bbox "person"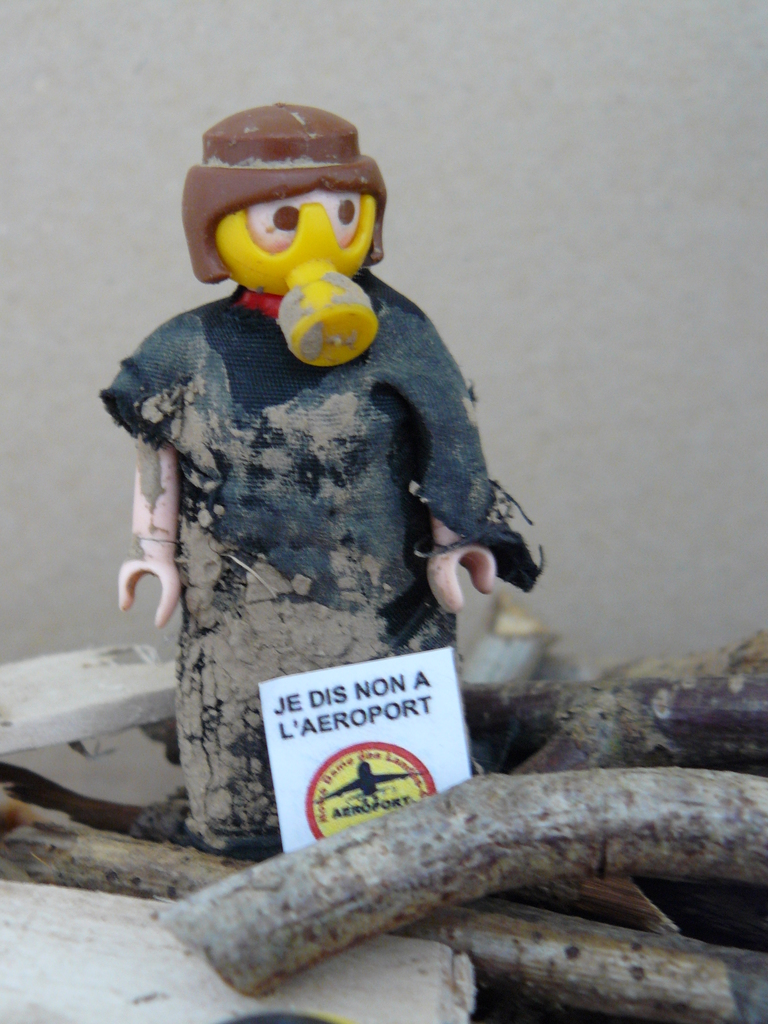
<box>108,90,534,875</box>
